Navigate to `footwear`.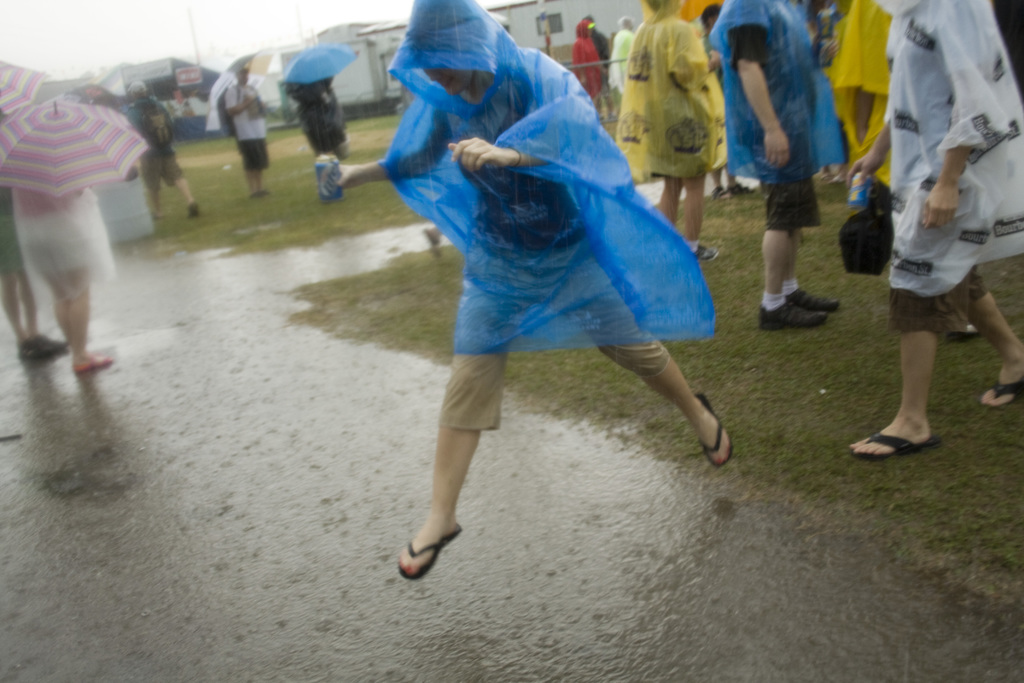
Navigation target: crop(783, 287, 843, 313).
